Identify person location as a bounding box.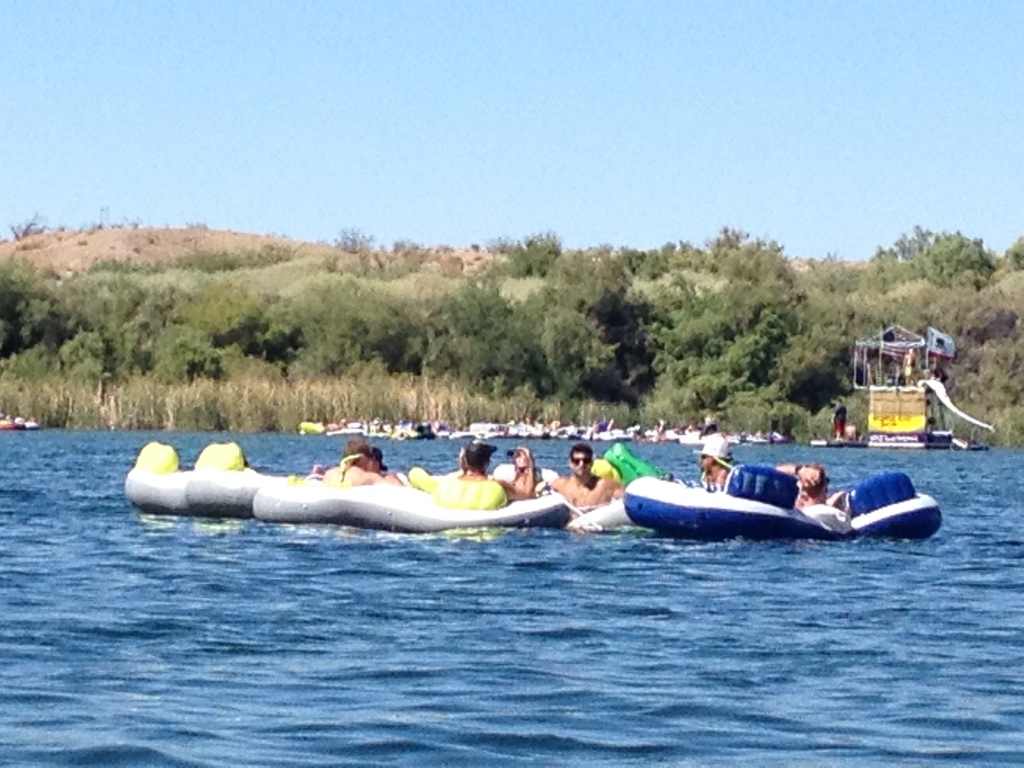
515 445 549 486.
